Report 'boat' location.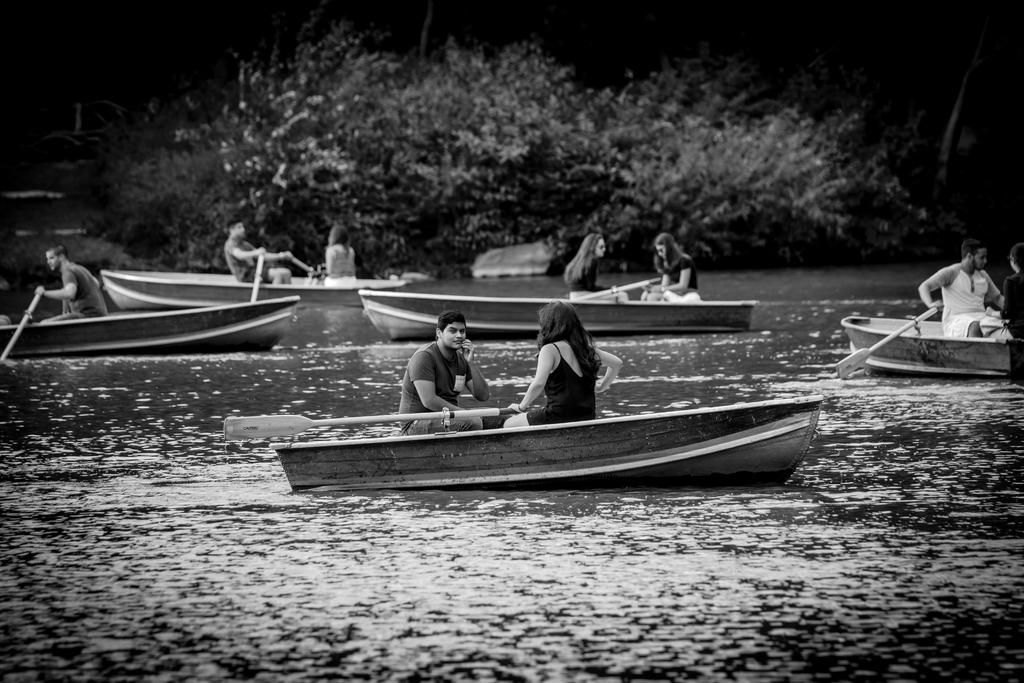
Report: [844, 304, 1023, 381].
